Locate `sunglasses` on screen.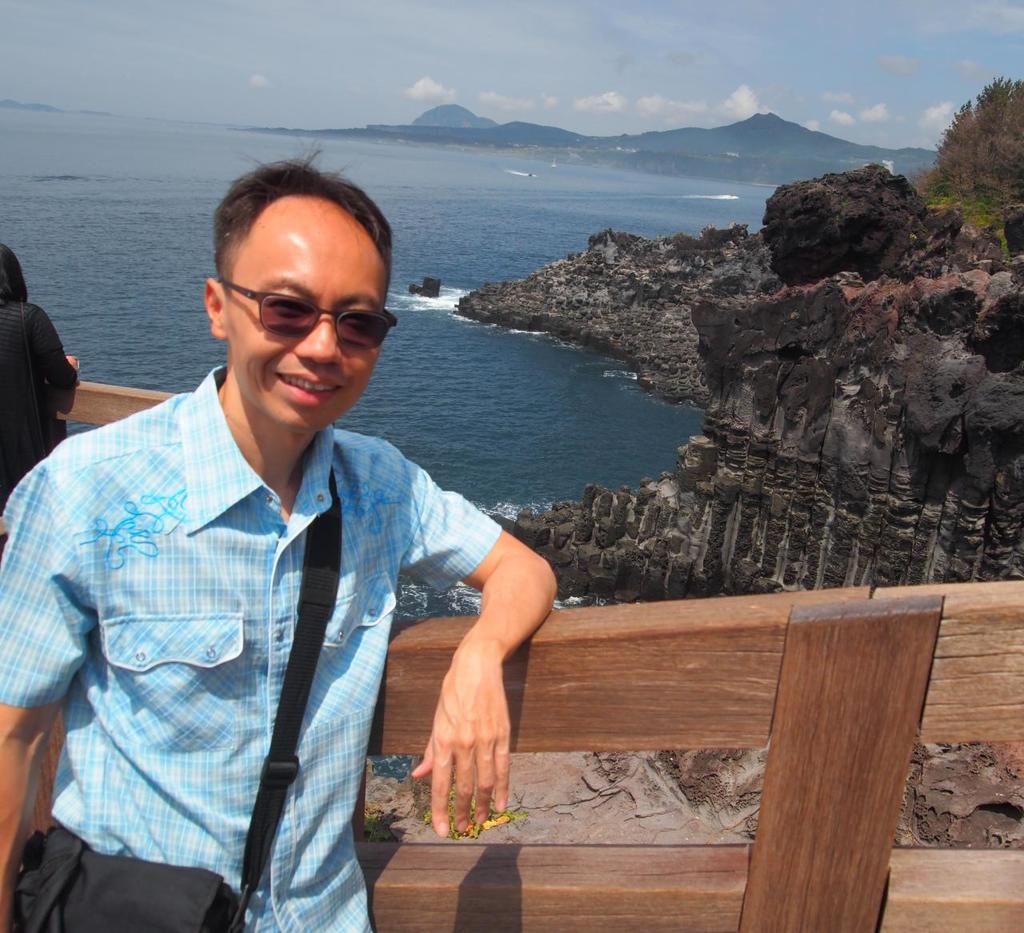
On screen at (213, 280, 399, 358).
